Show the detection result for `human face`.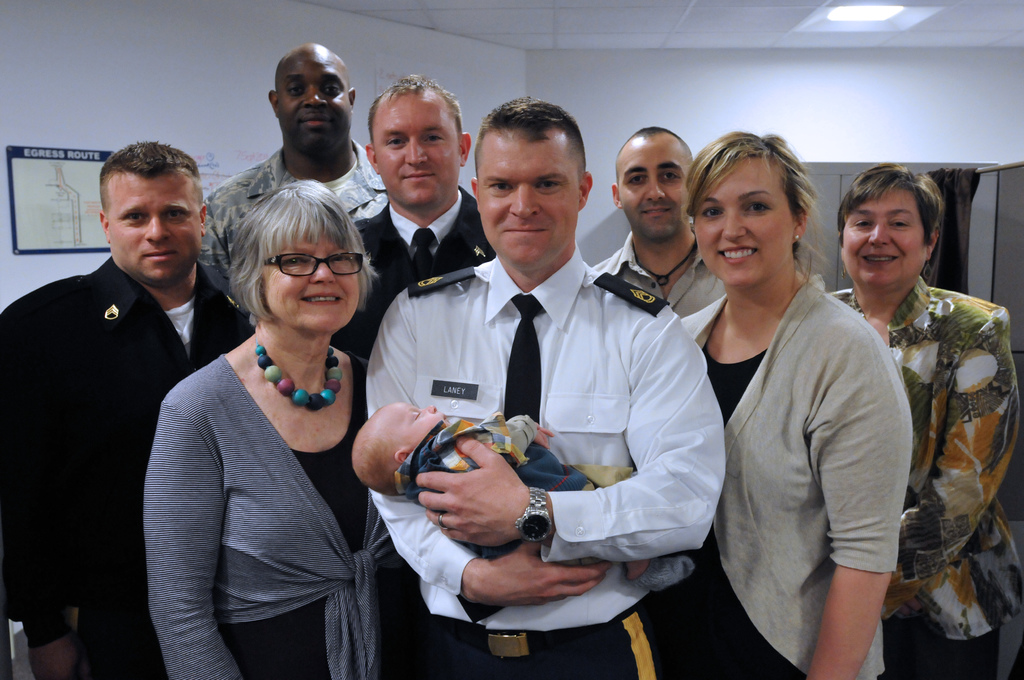
(375,101,463,204).
